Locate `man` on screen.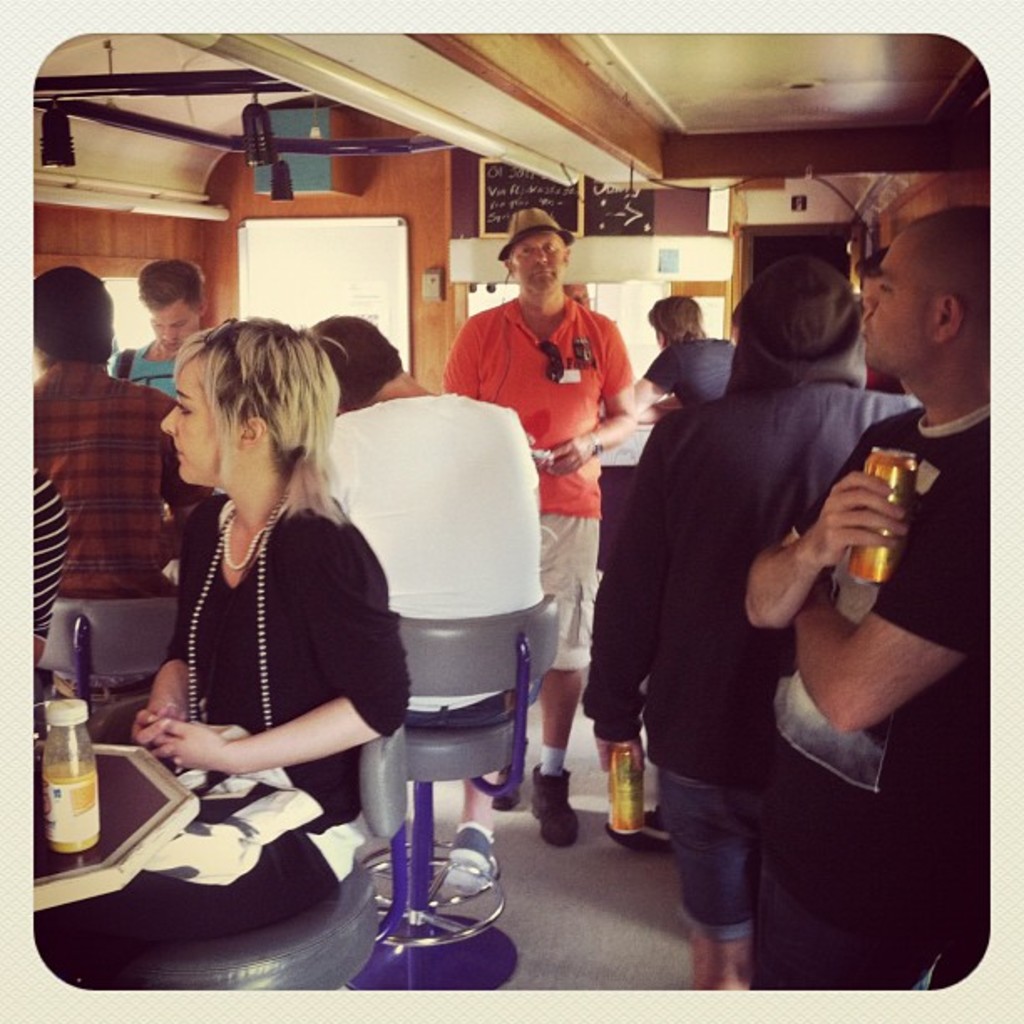
On screen at [x1=20, y1=271, x2=226, y2=691].
